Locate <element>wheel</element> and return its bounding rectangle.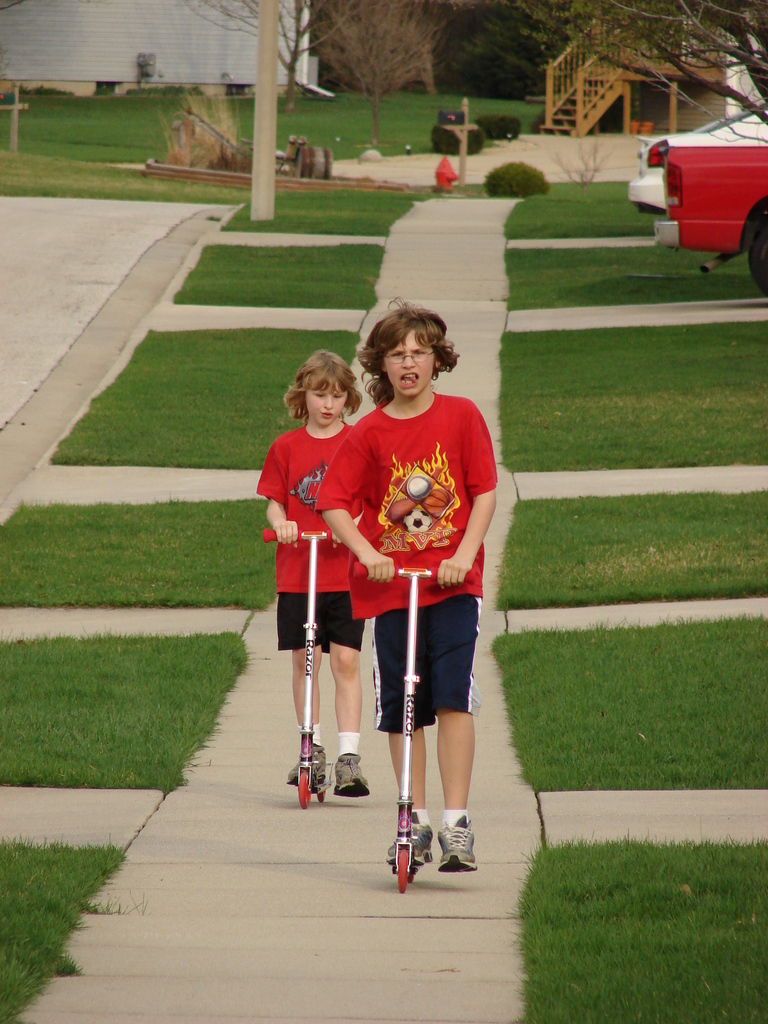
397,844,406,888.
